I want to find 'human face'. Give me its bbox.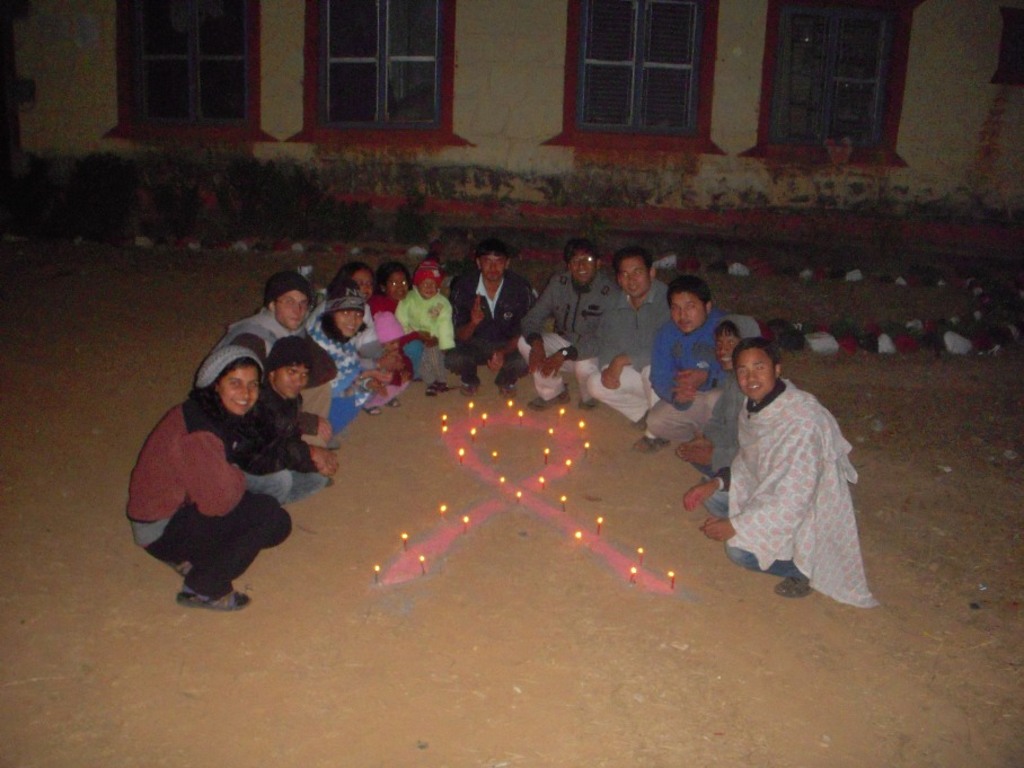
locate(274, 359, 309, 399).
